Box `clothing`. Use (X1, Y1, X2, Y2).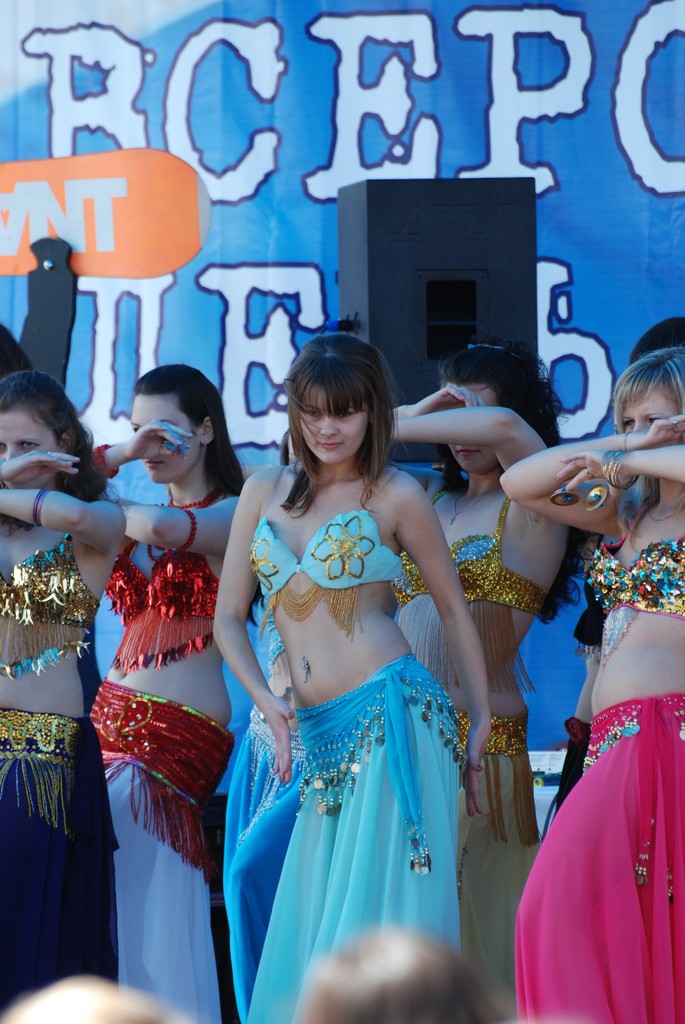
(567, 599, 606, 646).
